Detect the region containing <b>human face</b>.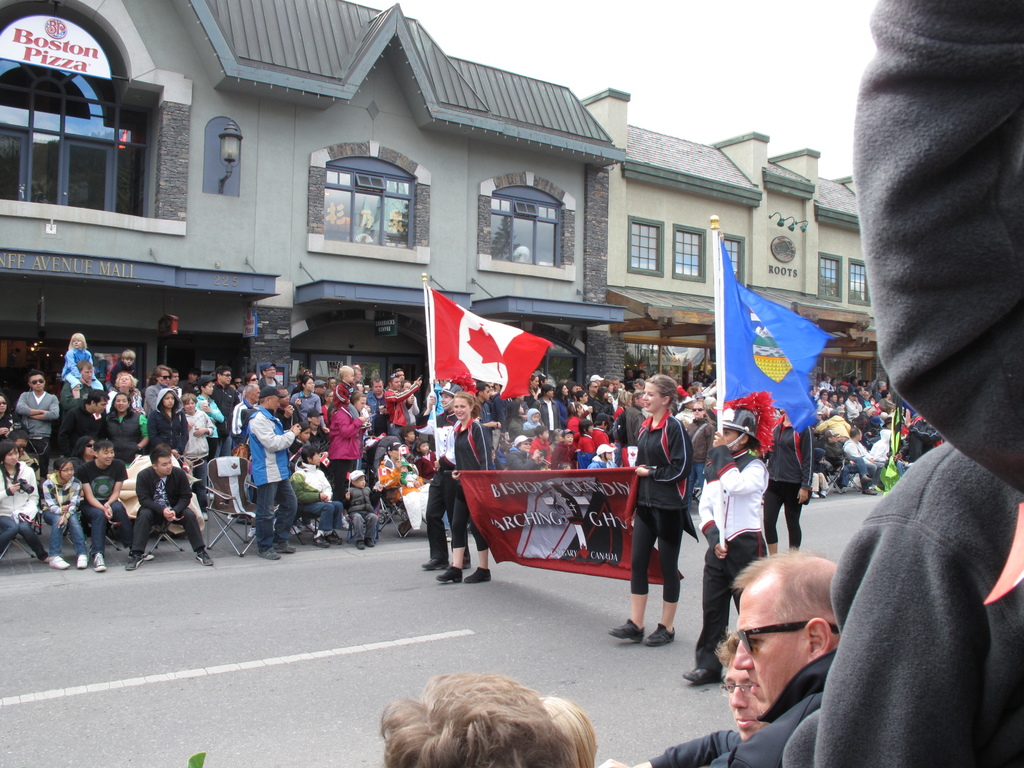
<box>563,383,573,396</box>.
